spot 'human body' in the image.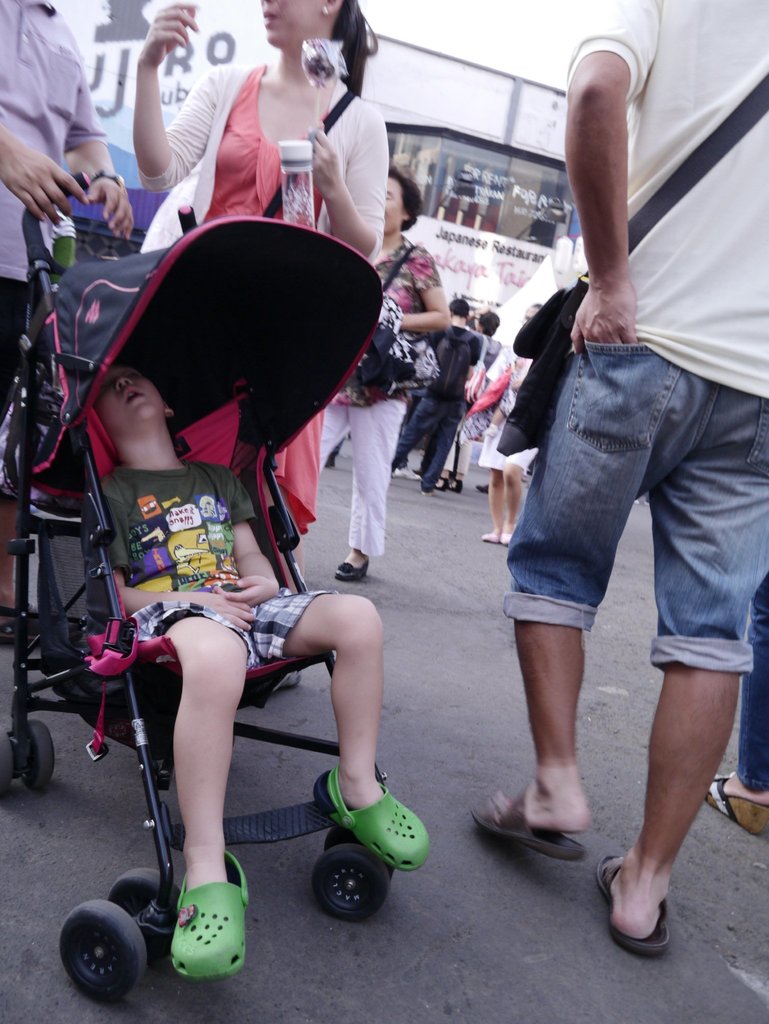
'human body' found at [500,0,768,934].
